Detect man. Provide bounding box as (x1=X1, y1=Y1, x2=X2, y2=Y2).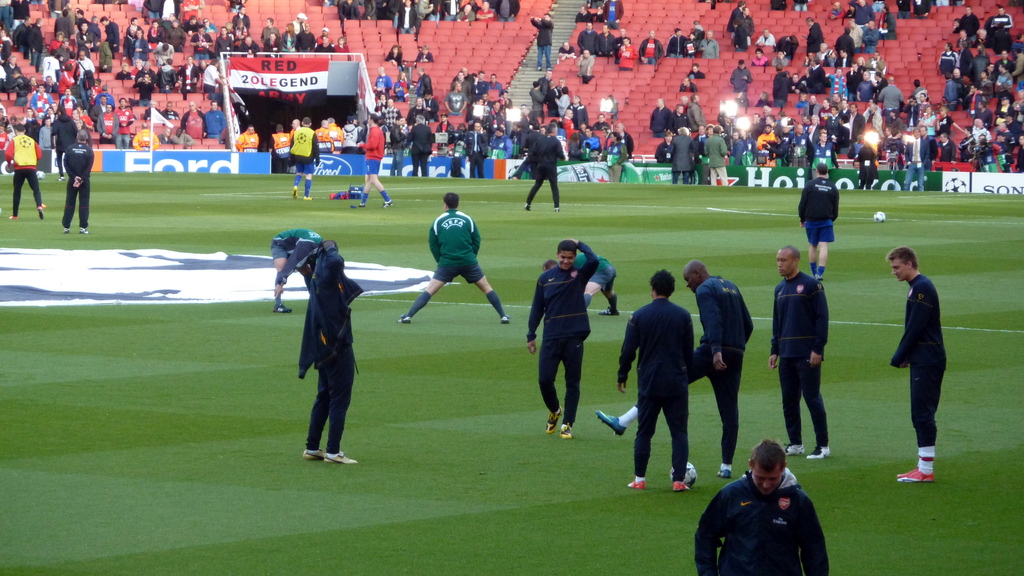
(x1=966, y1=81, x2=991, y2=119).
